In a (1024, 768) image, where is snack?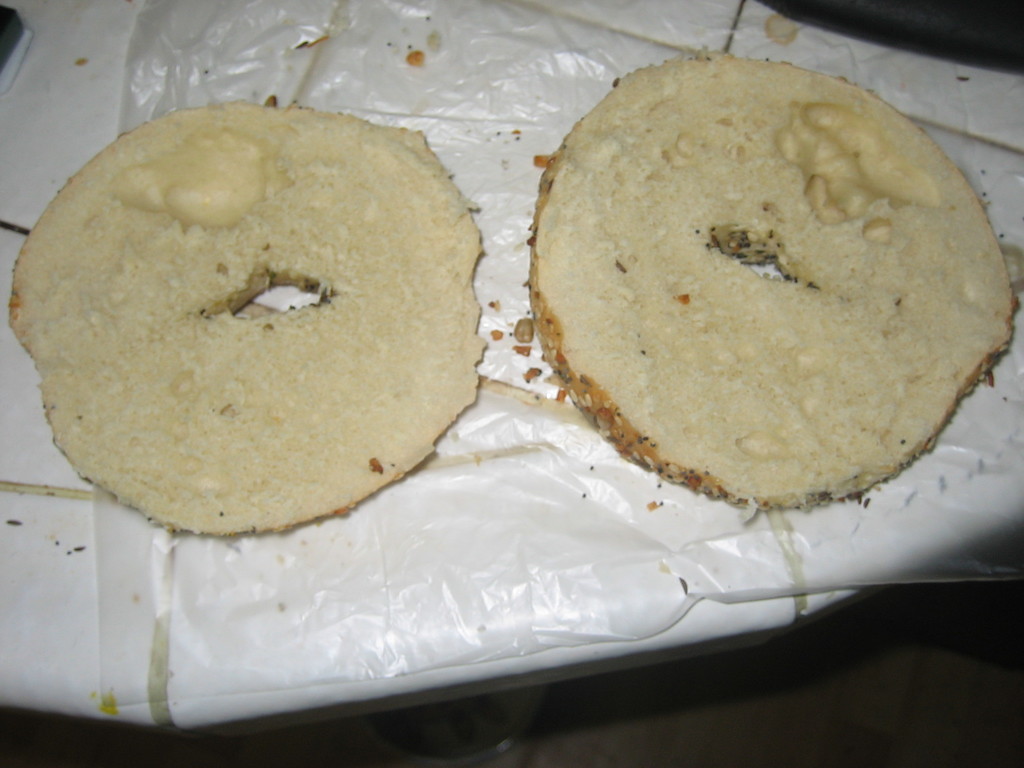
region(38, 95, 435, 540).
